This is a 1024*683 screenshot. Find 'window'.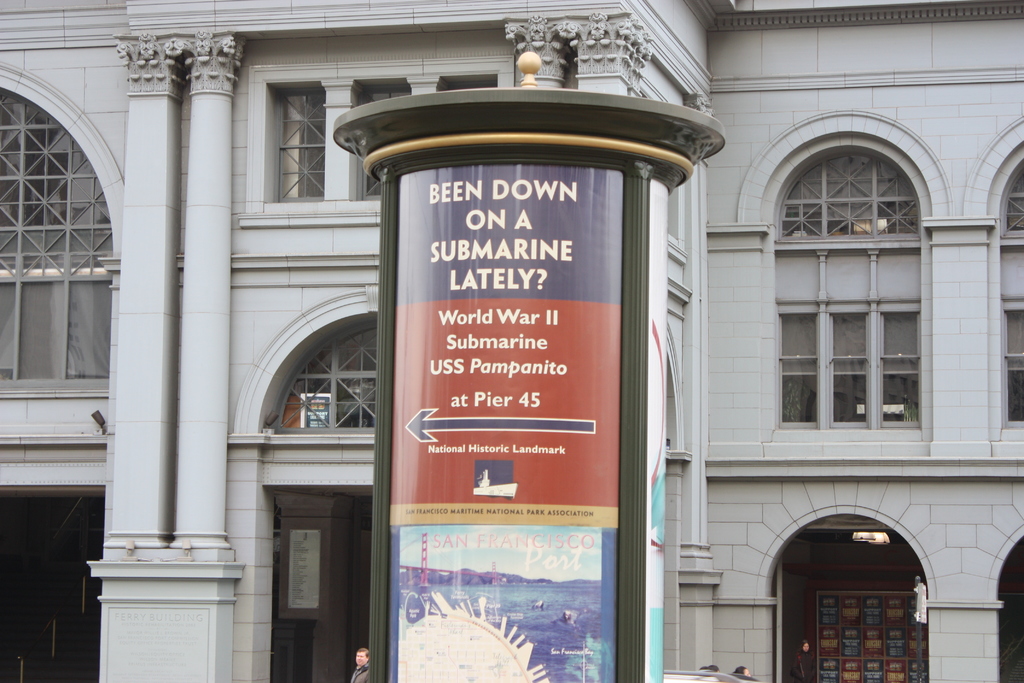
Bounding box: crop(240, 54, 516, 228).
